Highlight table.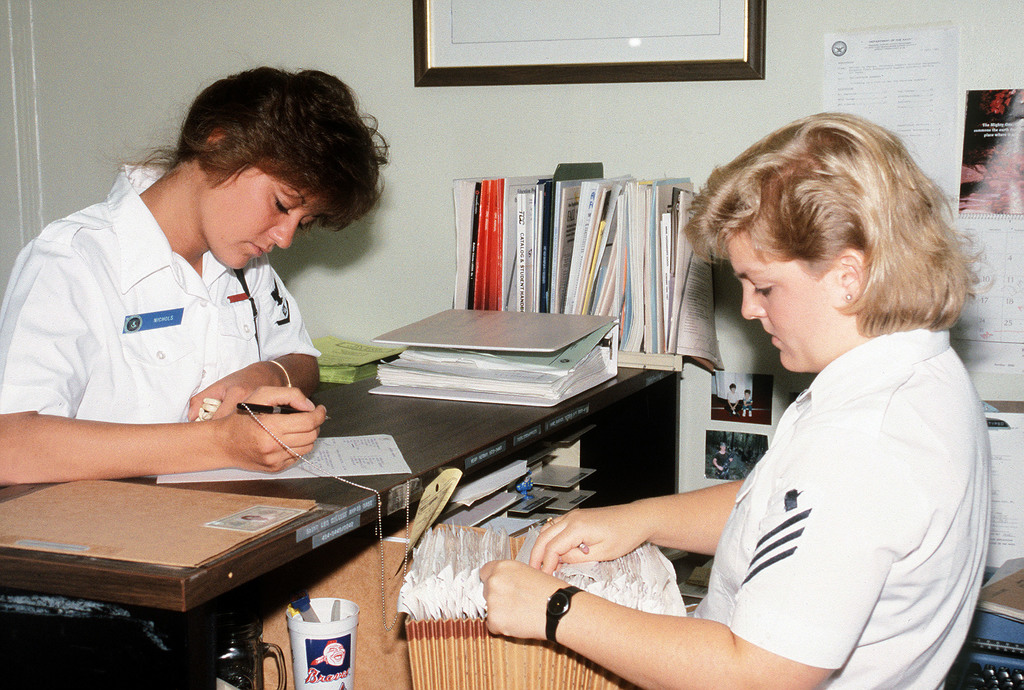
Highlighted region: bbox=[0, 374, 677, 689].
